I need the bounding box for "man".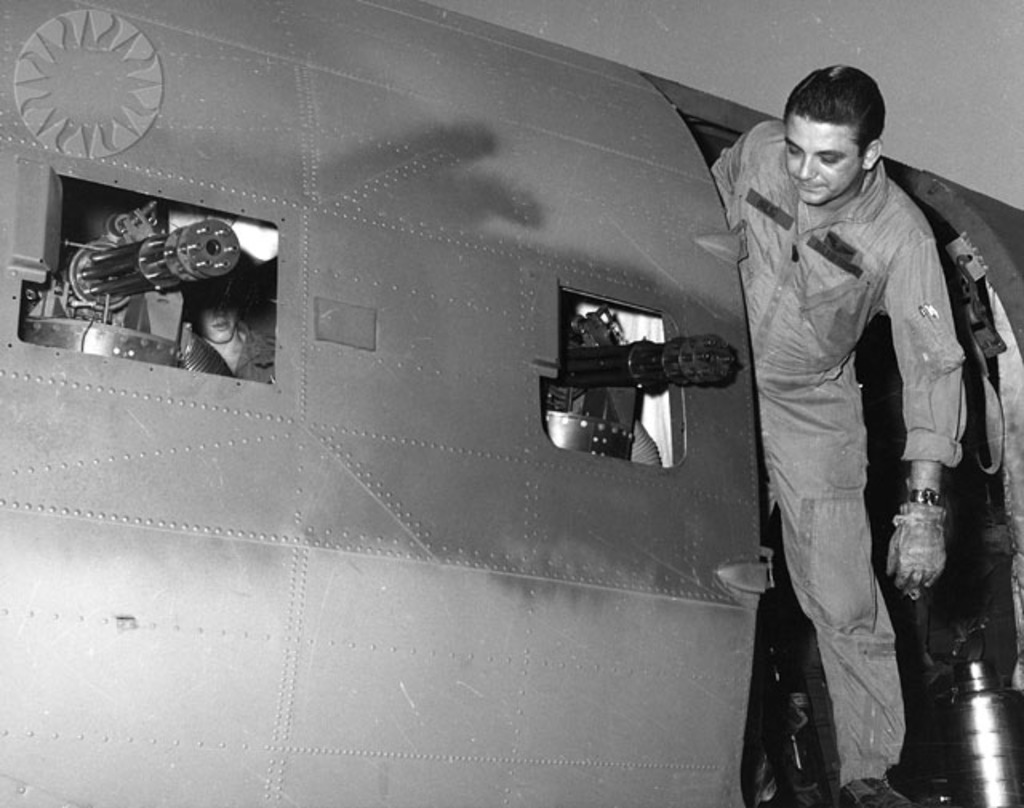
Here it is: x1=720, y1=56, x2=995, y2=789.
